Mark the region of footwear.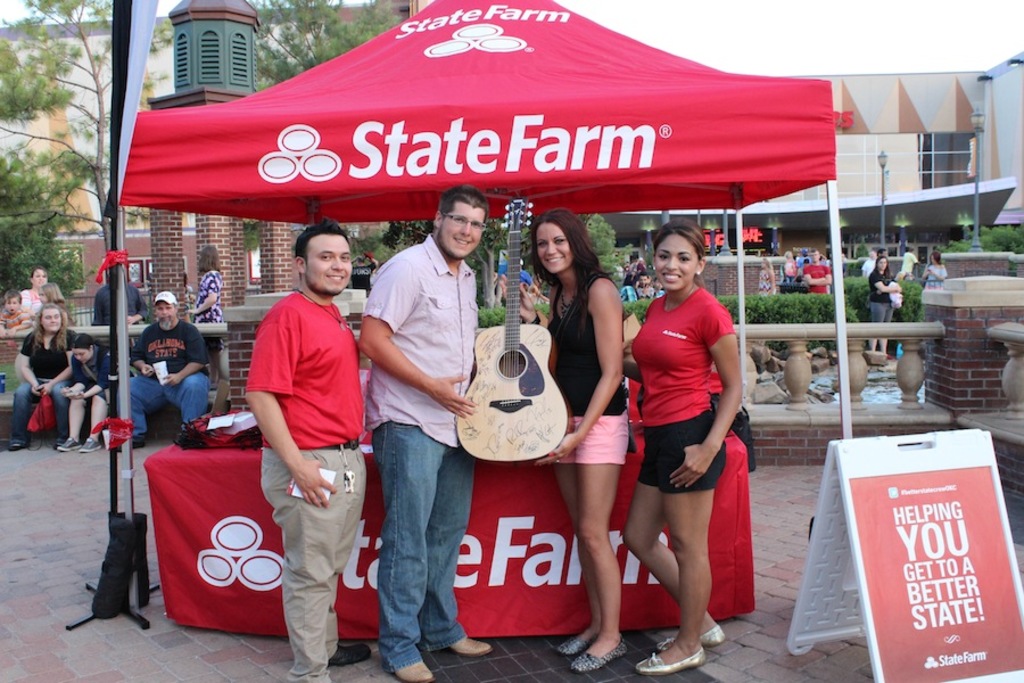
Region: select_region(395, 658, 435, 682).
